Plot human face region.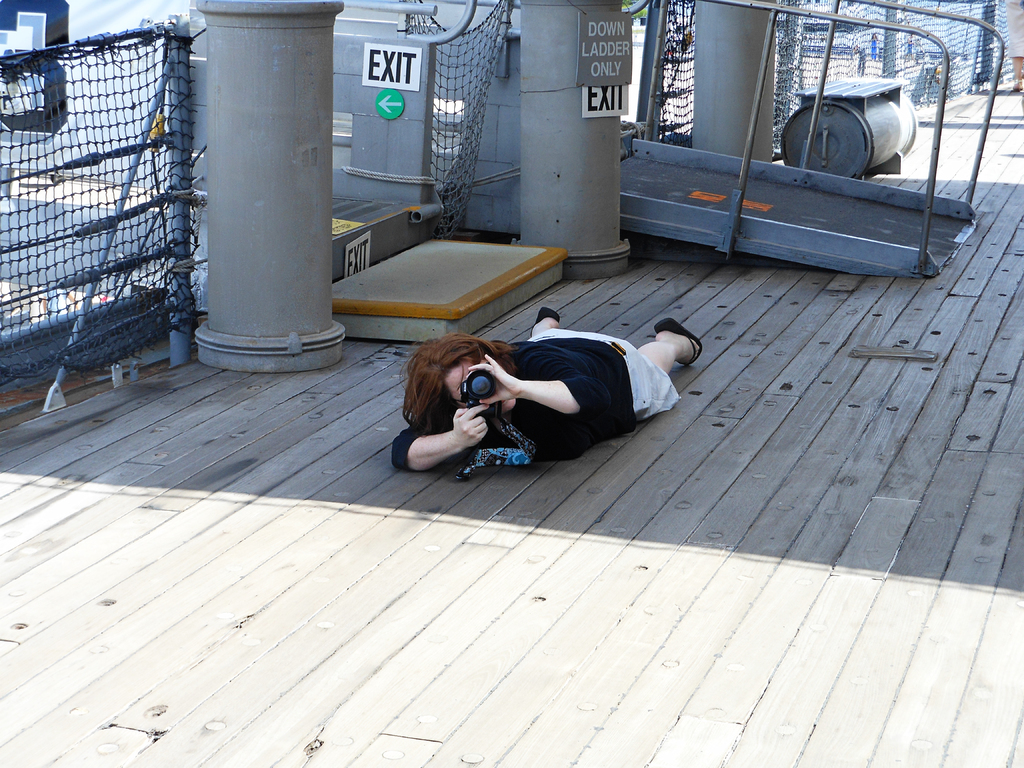
Plotted at <box>449,361,514,415</box>.
